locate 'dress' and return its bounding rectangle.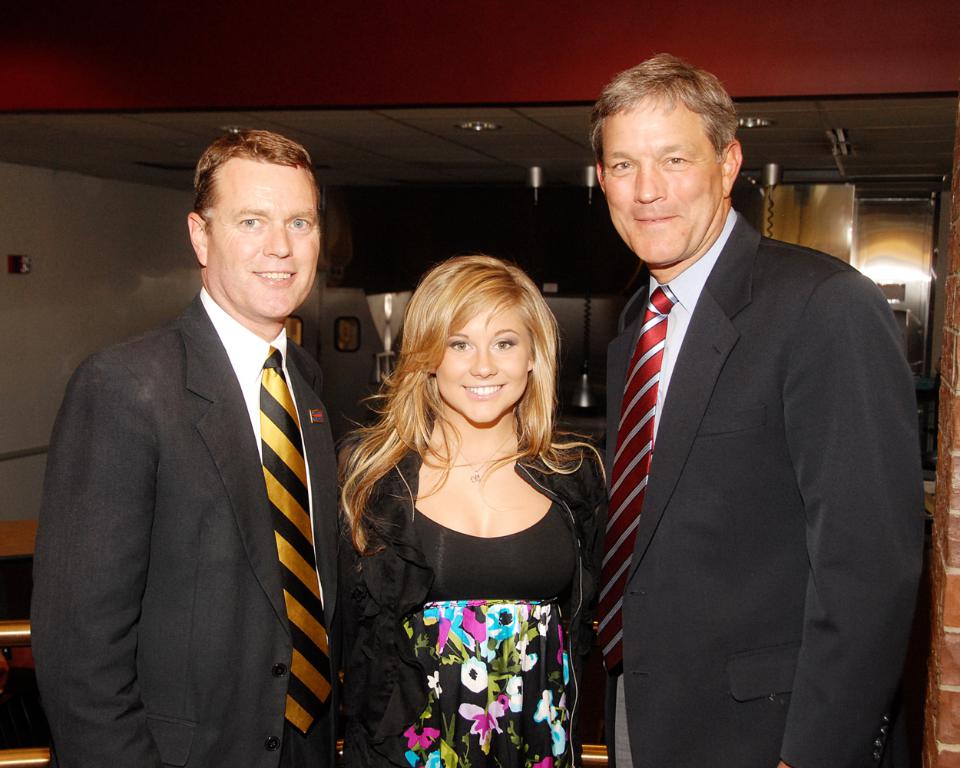
detection(323, 369, 606, 730).
